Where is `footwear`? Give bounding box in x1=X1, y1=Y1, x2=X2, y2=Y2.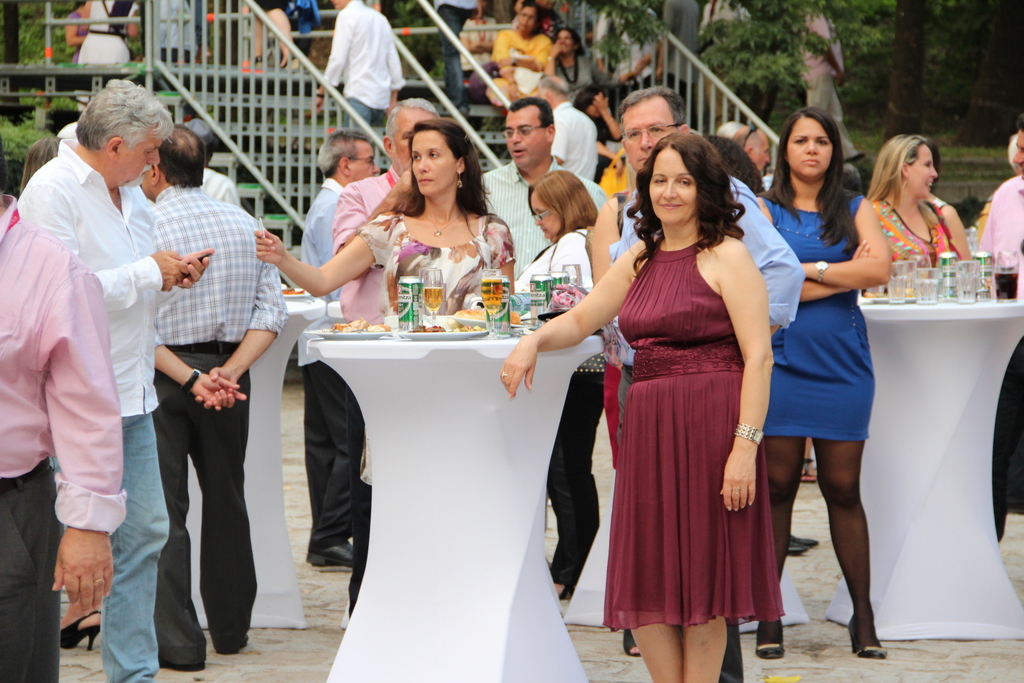
x1=787, y1=534, x2=820, y2=555.
